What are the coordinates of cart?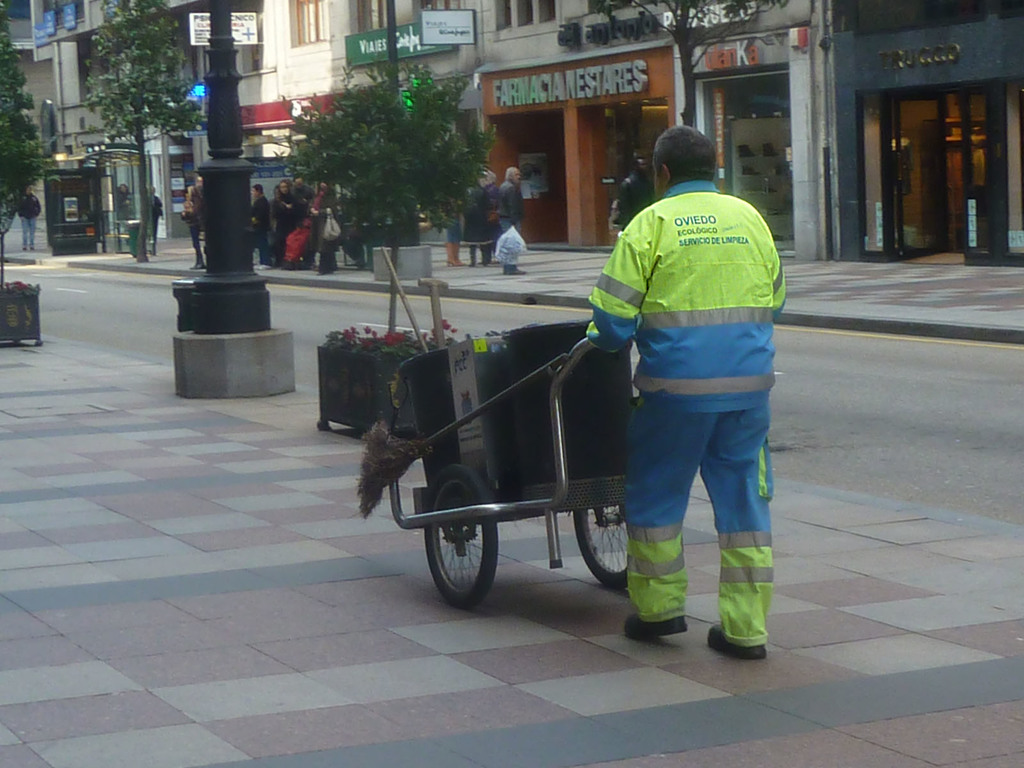
[x1=388, y1=335, x2=639, y2=611].
